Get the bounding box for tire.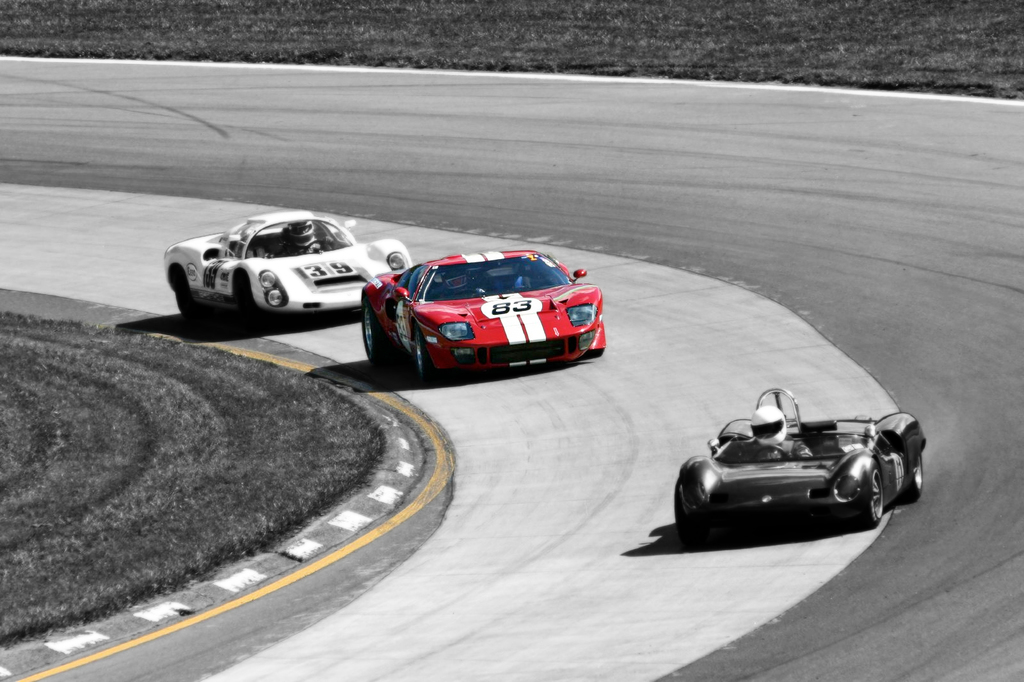
left=907, top=455, right=923, bottom=498.
